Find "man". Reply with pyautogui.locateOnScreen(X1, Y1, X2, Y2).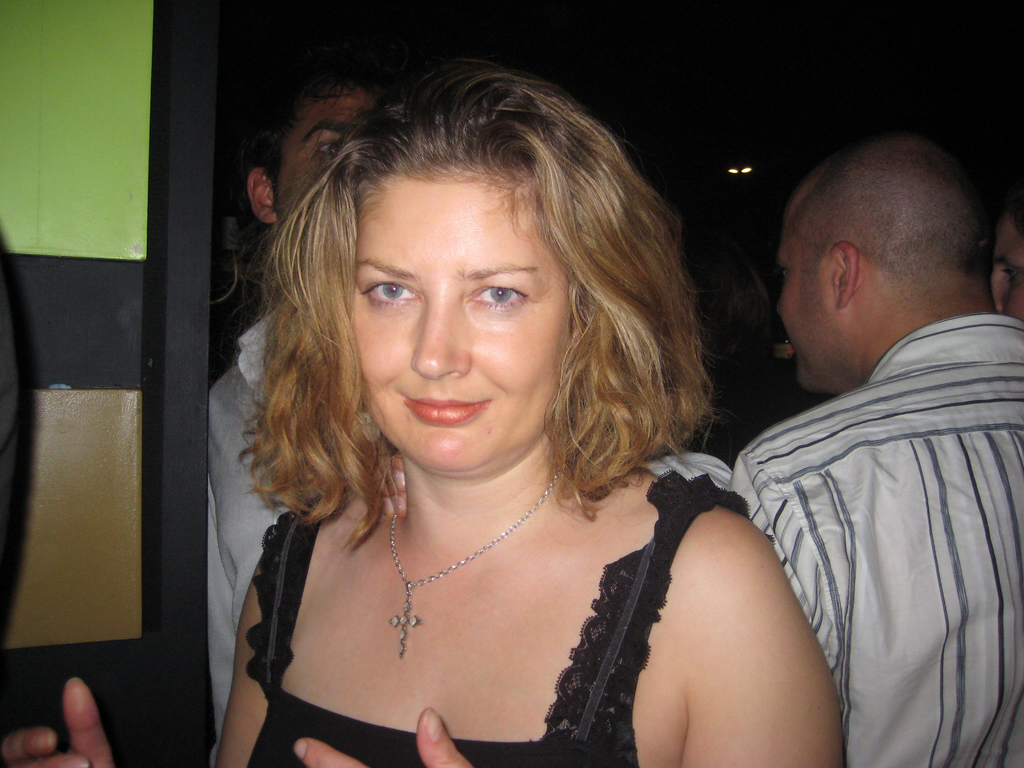
pyautogui.locateOnScreen(681, 122, 1023, 767).
